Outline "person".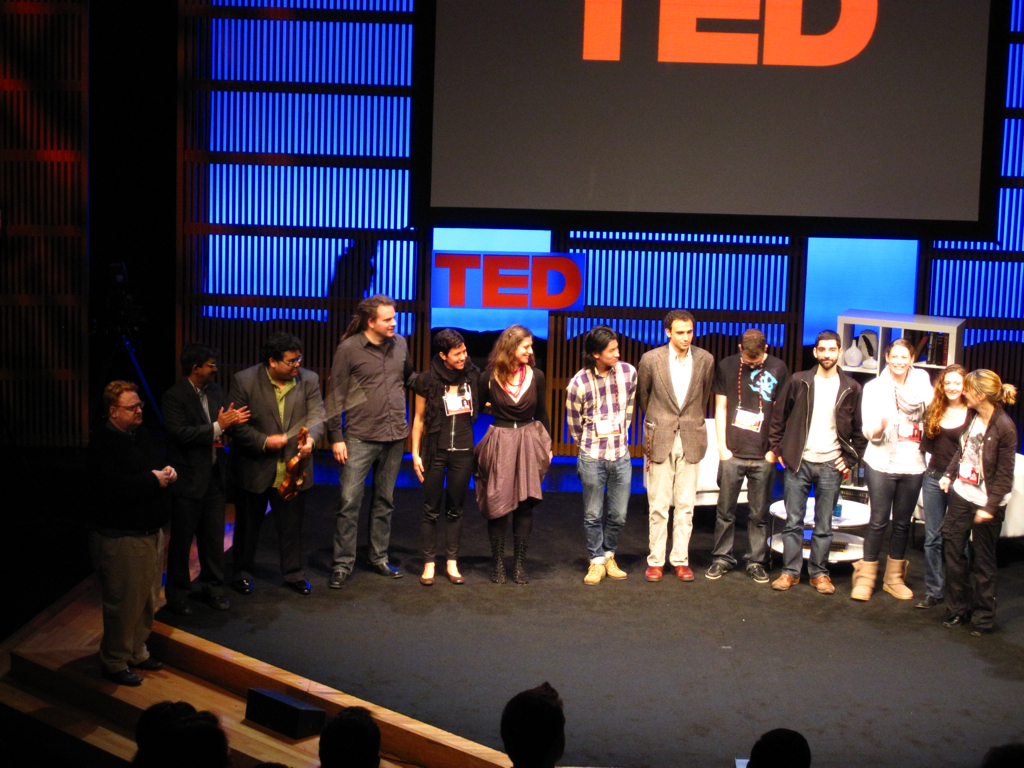
Outline: bbox=[85, 377, 169, 684].
